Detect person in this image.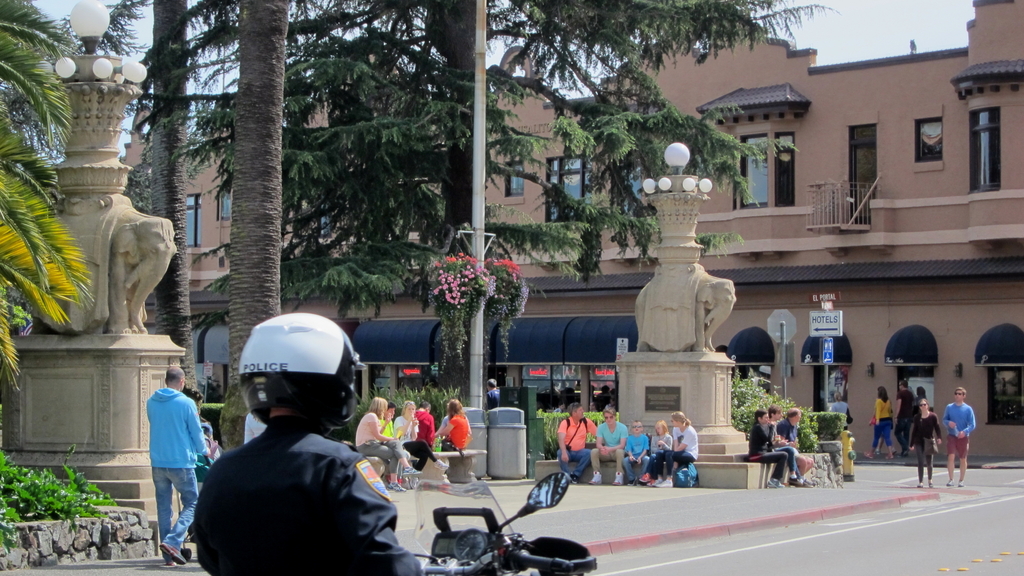
Detection: pyautogui.locateOnScreen(642, 412, 675, 485).
